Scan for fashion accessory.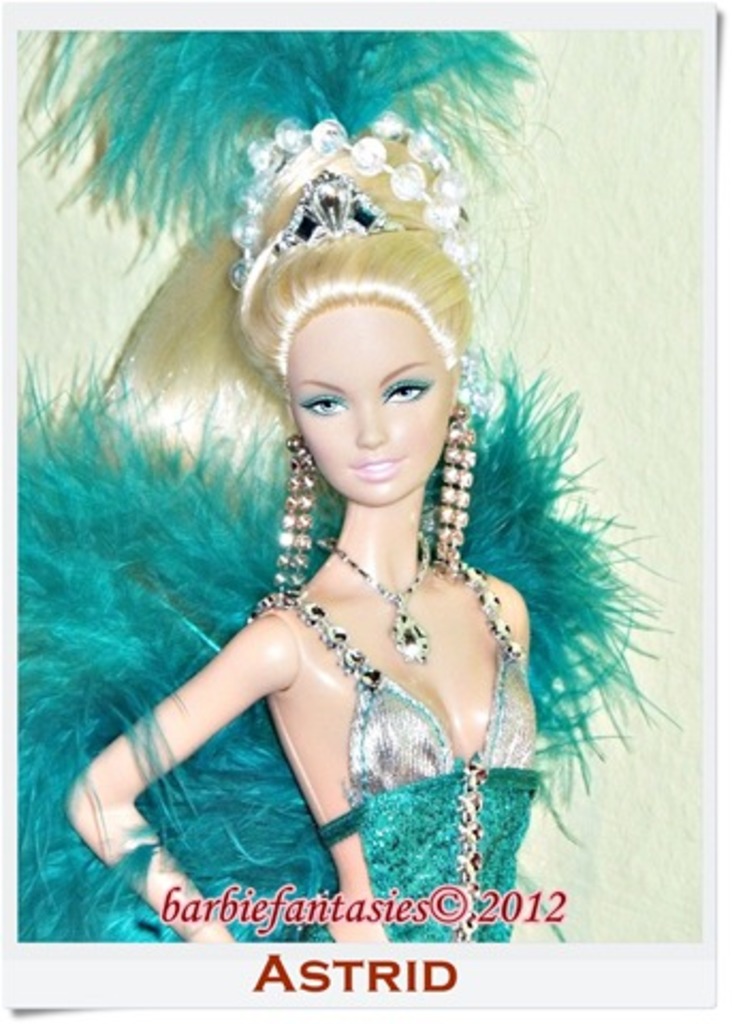
Scan result: <box>233,107,484,299</box>.
